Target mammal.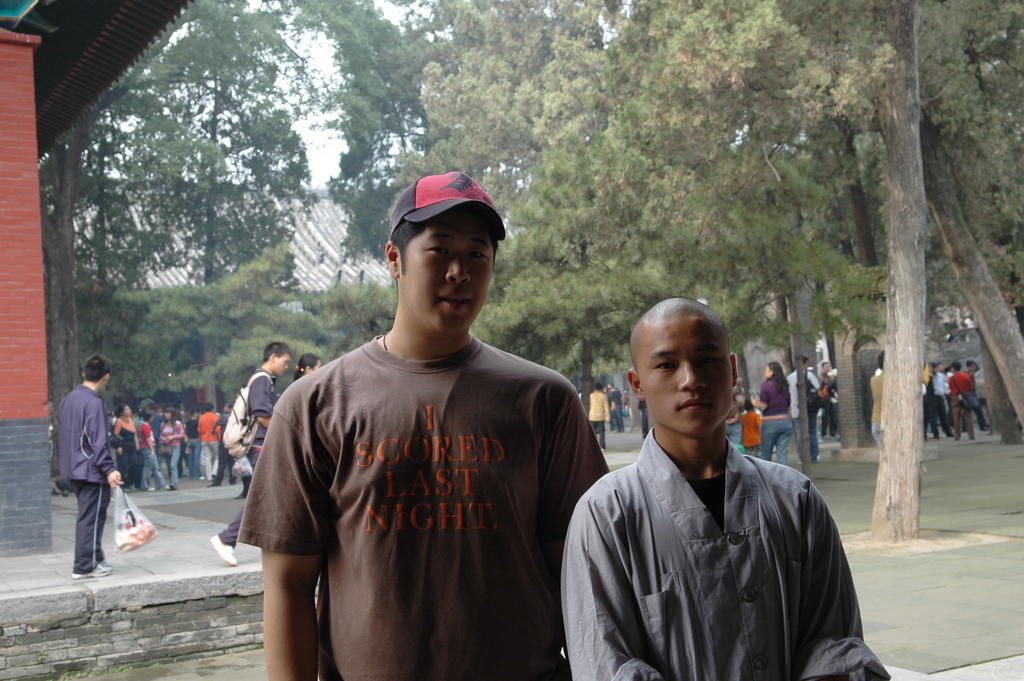
Target region: detection(727, 386, 742, 448).
